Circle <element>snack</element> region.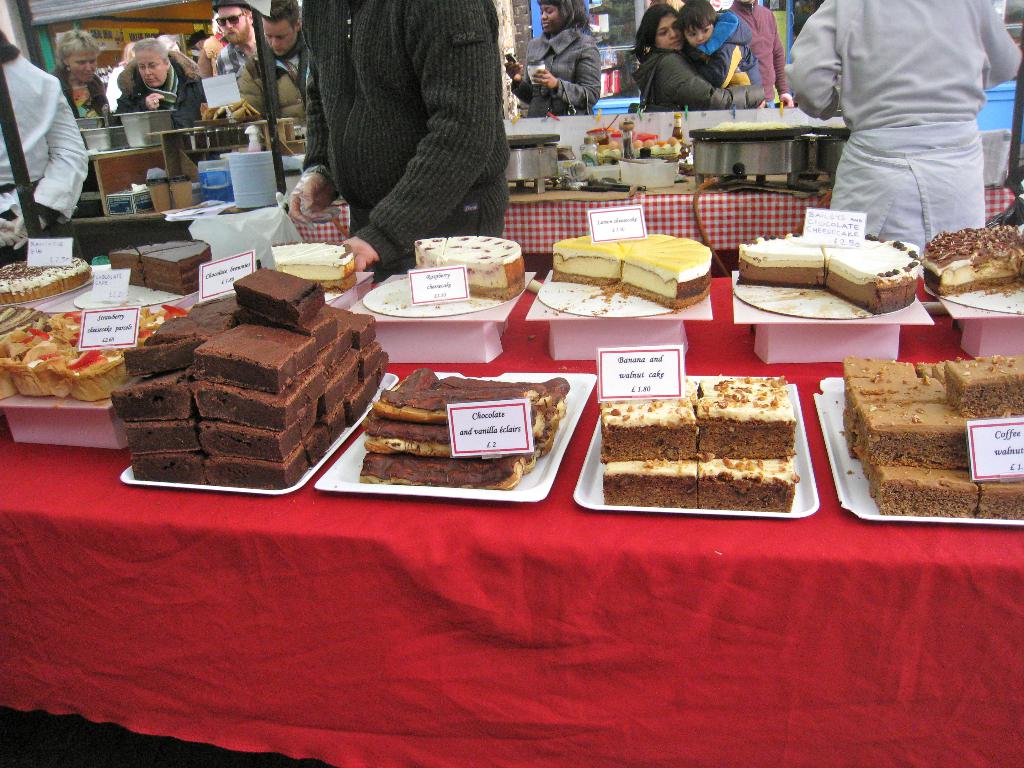
Region: (x1=583, y1=372, x2=831, y2=514).
